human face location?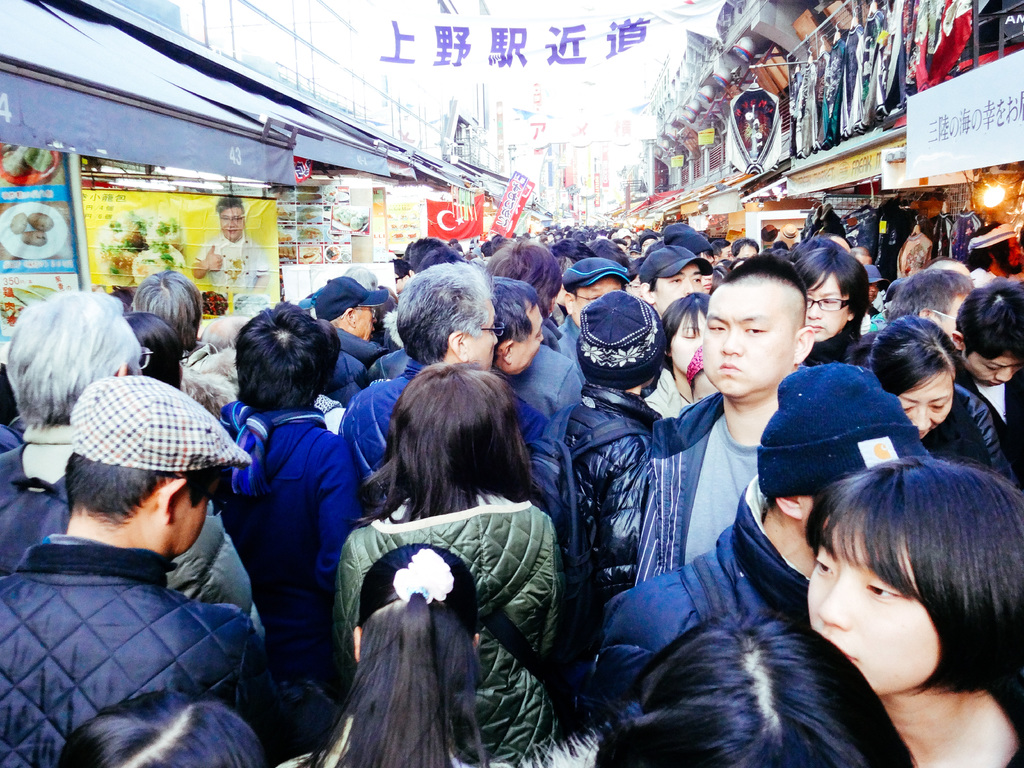
<bbox>472, 303, 497, 371</bbox>
